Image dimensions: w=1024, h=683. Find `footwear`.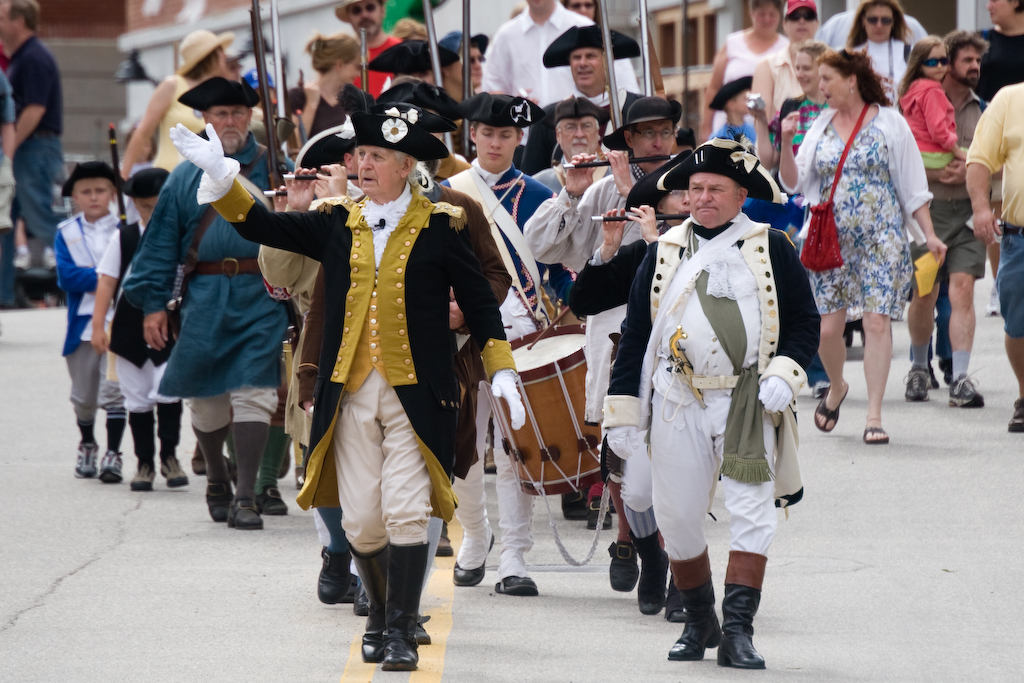
(x1=348, y1=548, x2=382, y2=663).
